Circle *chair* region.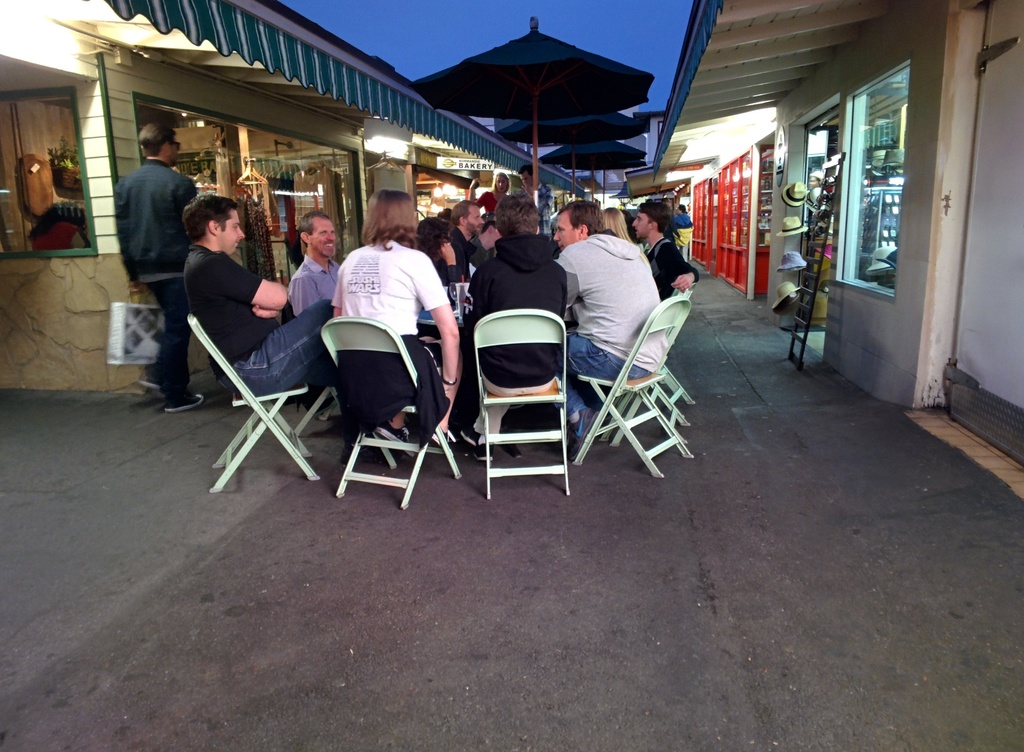
Region: x1=191 y1=315 x2=323 y2=489.
